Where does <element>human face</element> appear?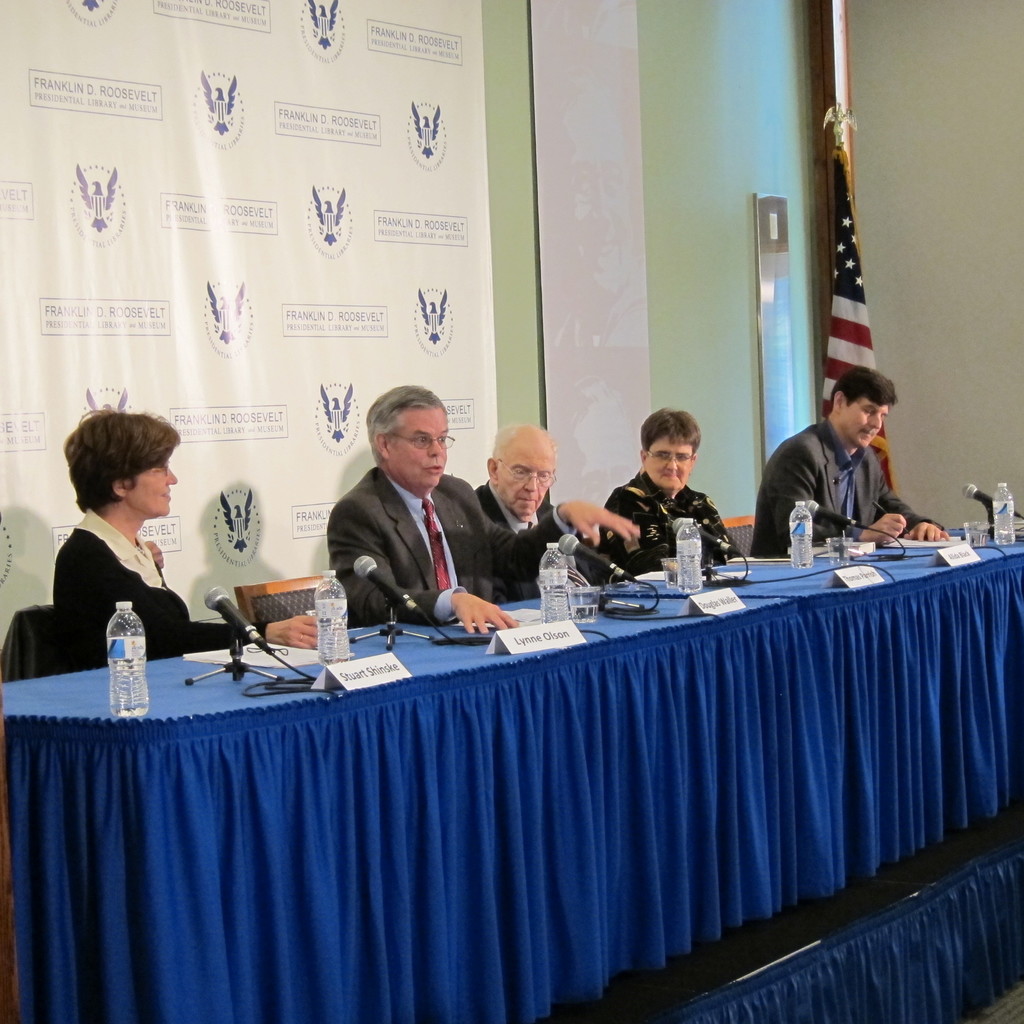
Appears at {"left": 500, "top": 449, "right": 555, "bottom": 517}.
